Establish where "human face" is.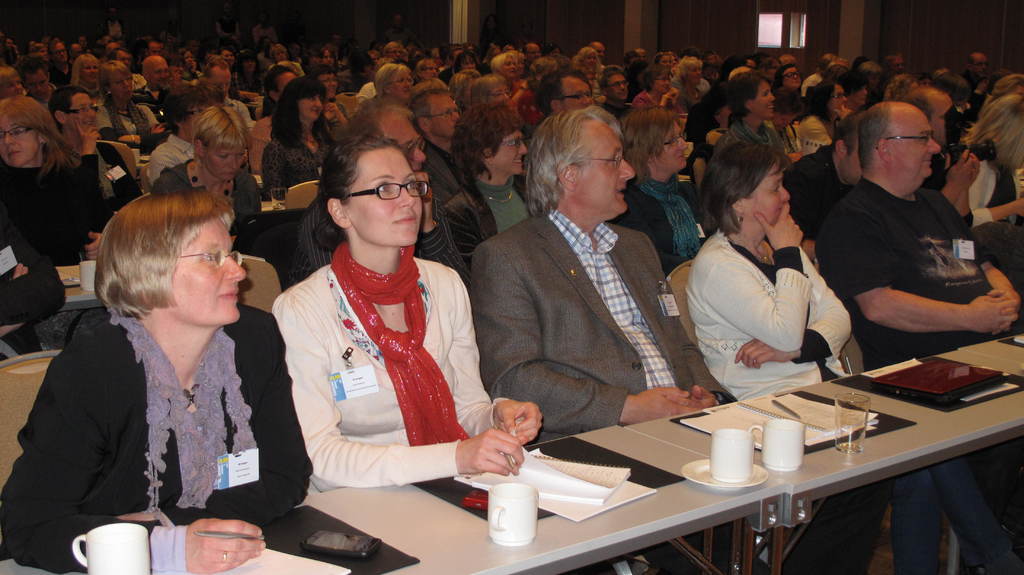
Established at box(486, 86, 508, 102).
